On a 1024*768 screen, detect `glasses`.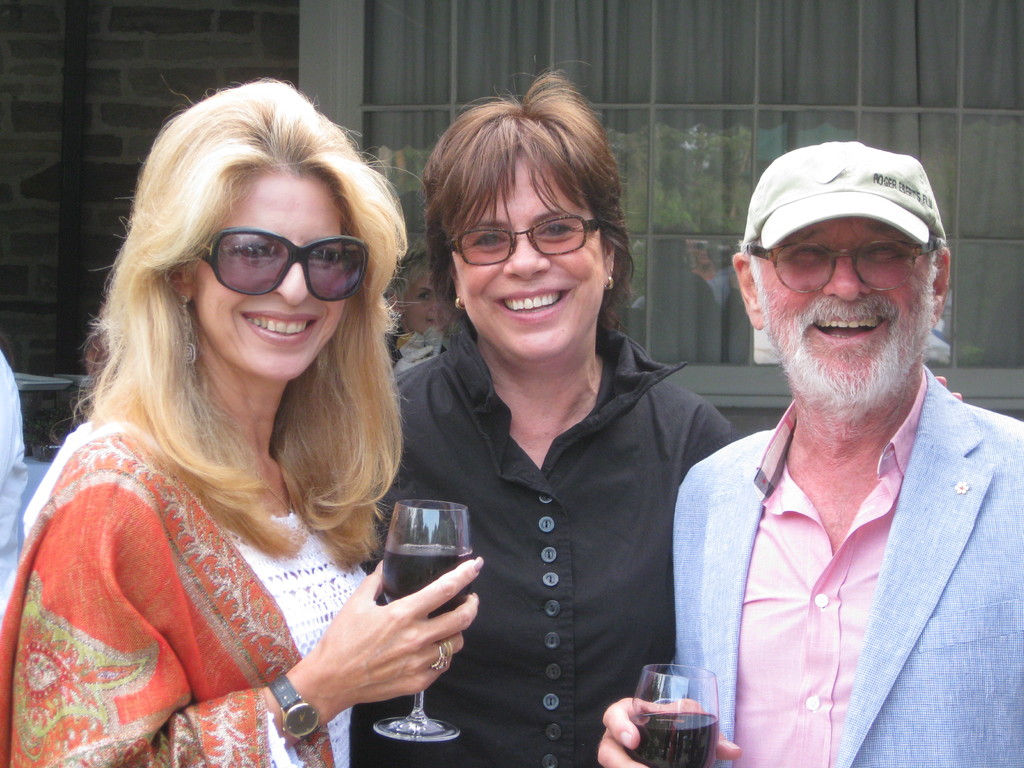
[x1=445, y1=214, x2=604, y2=269].
